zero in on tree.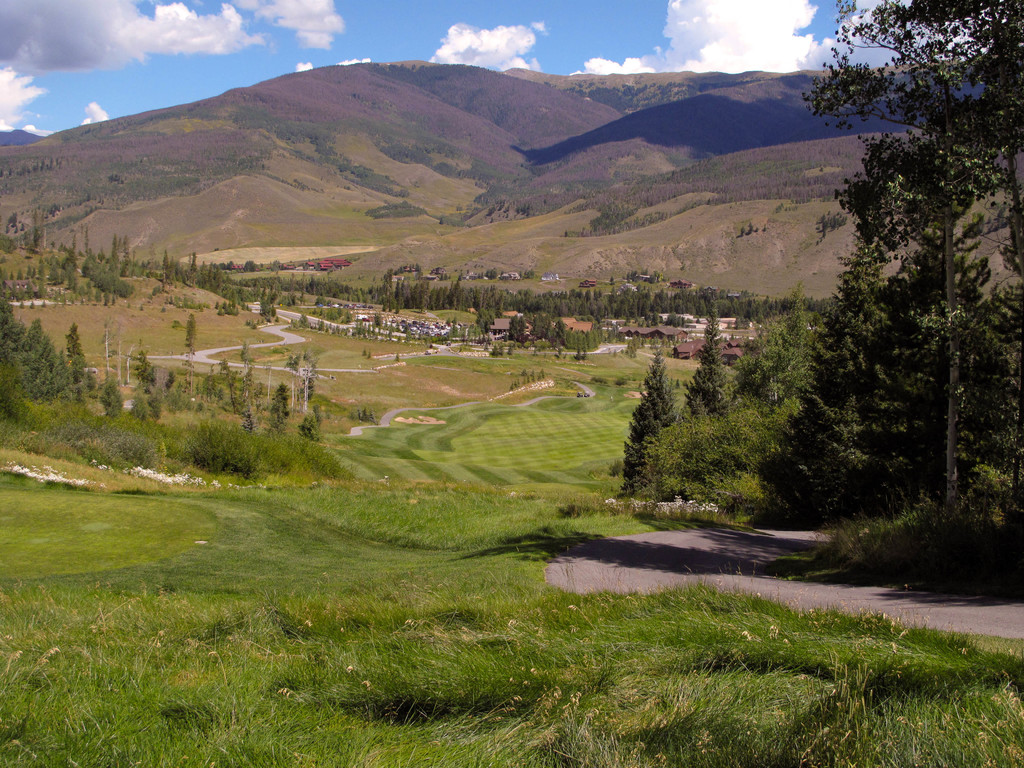
Zeroed in: BBox(269, 381, 290, 431).
